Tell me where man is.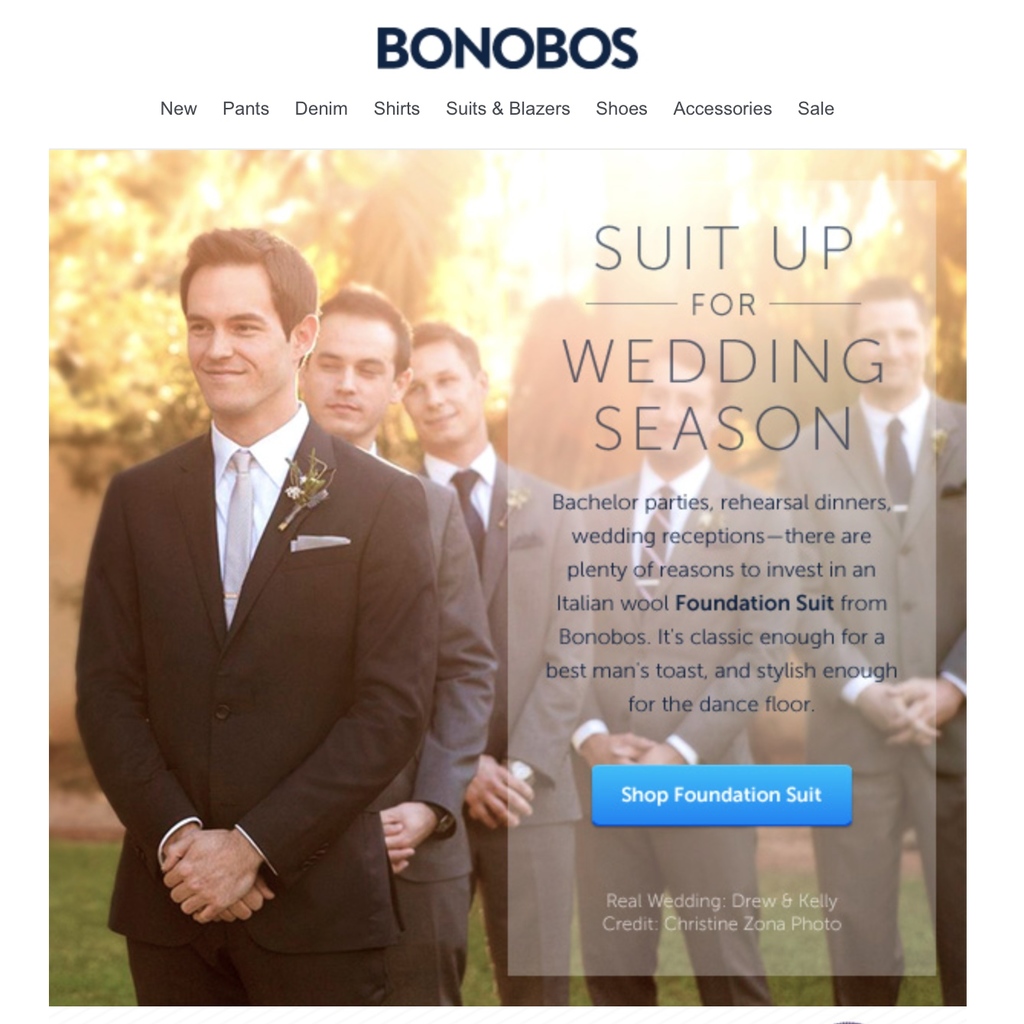
man is at [407, 319, 584, 1004].
